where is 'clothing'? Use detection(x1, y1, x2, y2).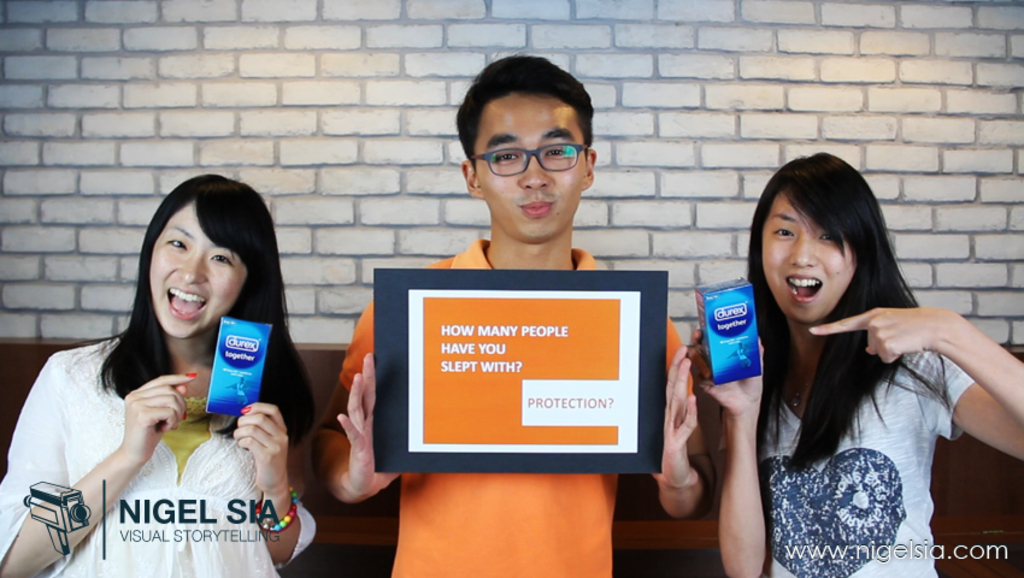
detection(761, 343, 971, 577).
